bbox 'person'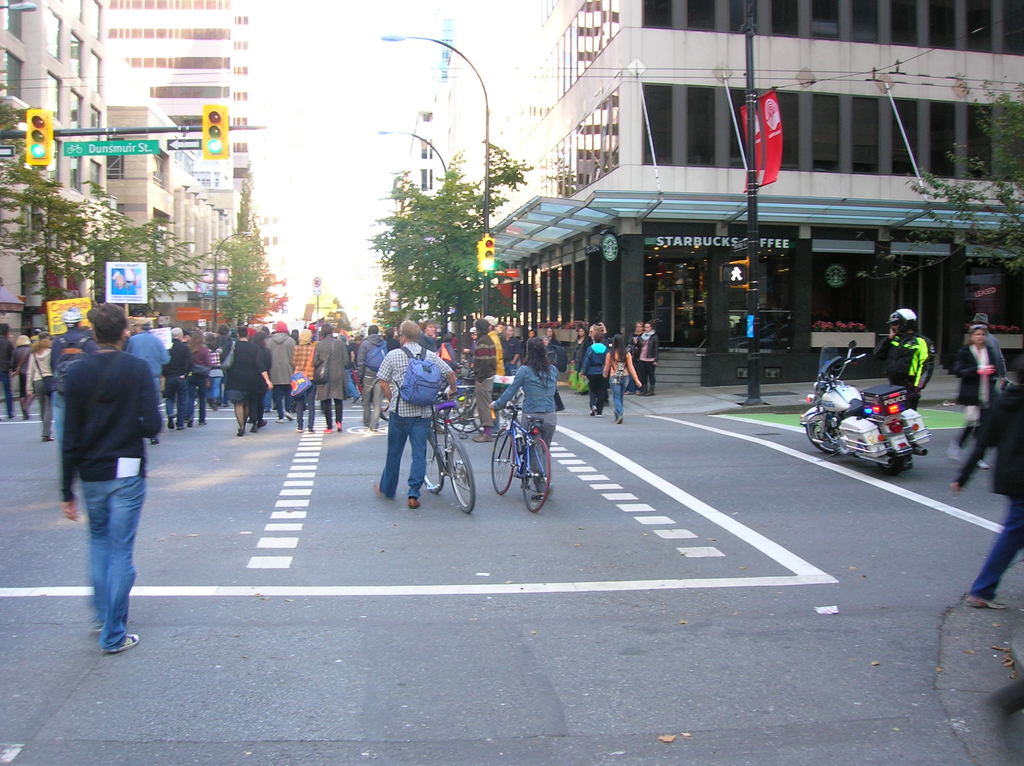
[left=312, top=324, right=351, bottom=435]
